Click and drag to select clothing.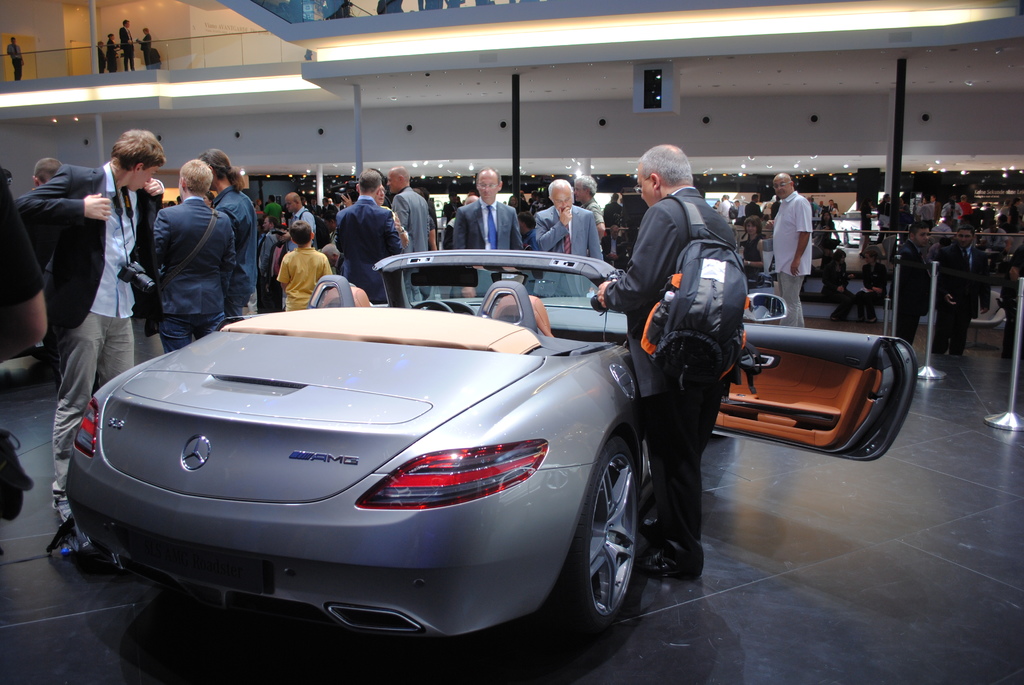
Selection: [105,38,119,70].
